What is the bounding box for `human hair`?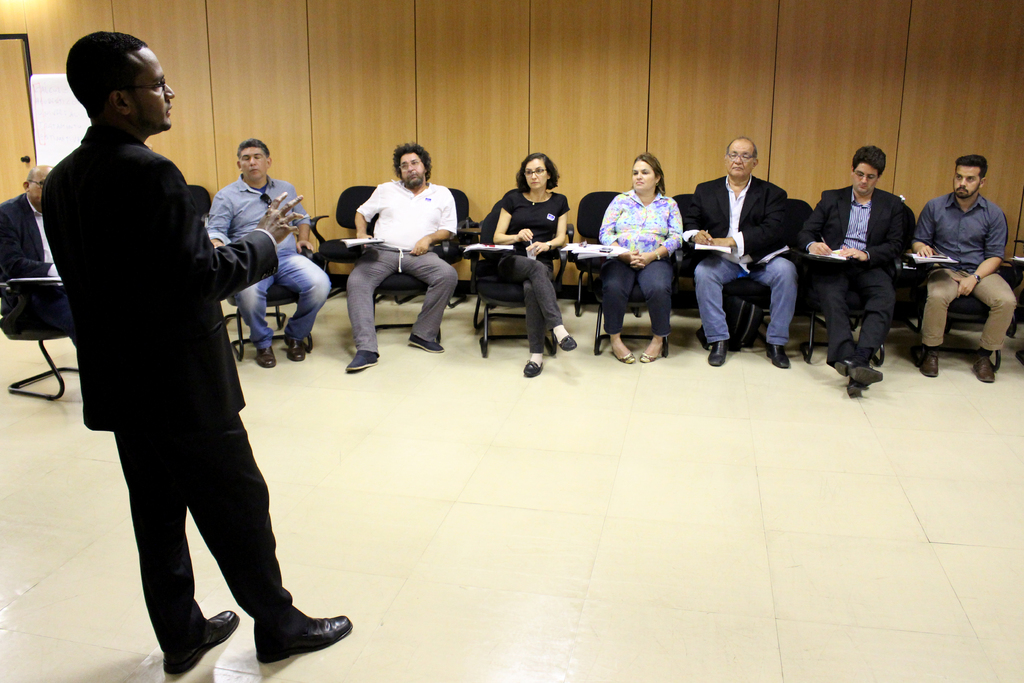
BBox(388, 142, 432, 179).
